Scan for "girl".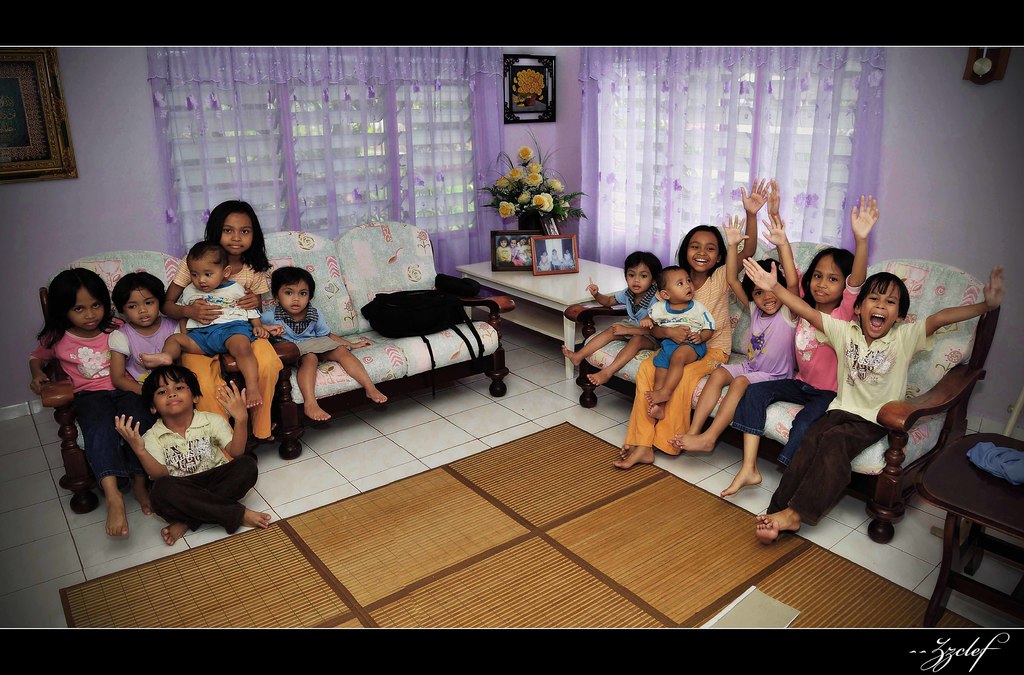
Scan result: box(721, 182, 877, 496).
